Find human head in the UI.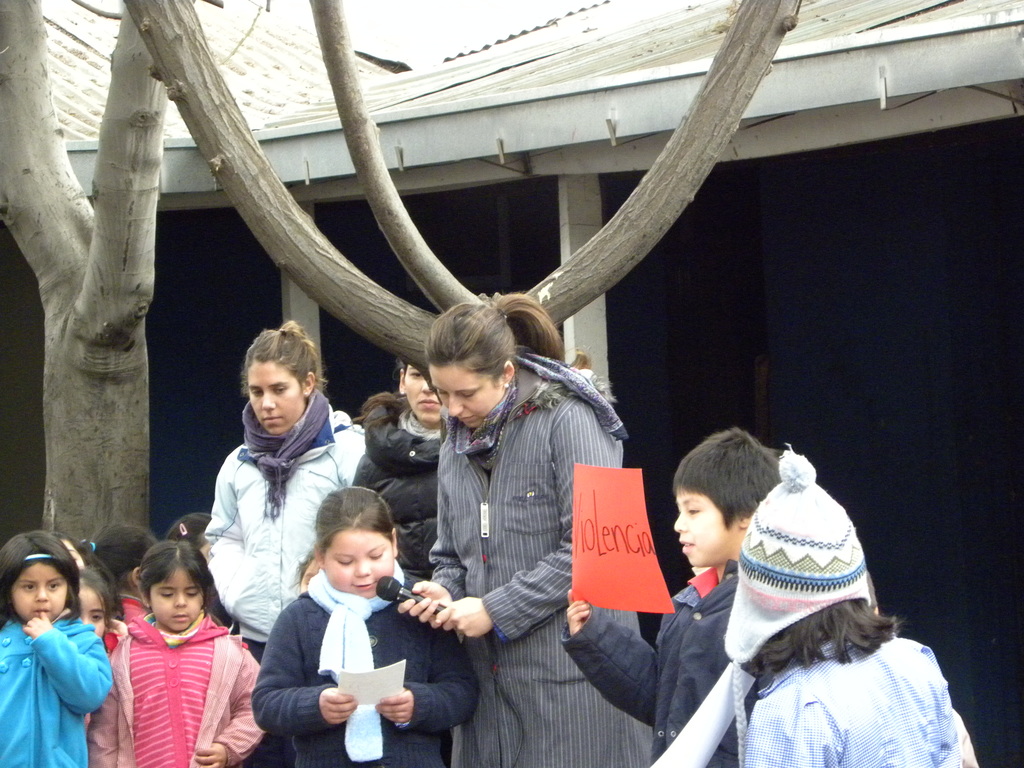
UI element at (left=396, top=363, right=438, bottom=424).
